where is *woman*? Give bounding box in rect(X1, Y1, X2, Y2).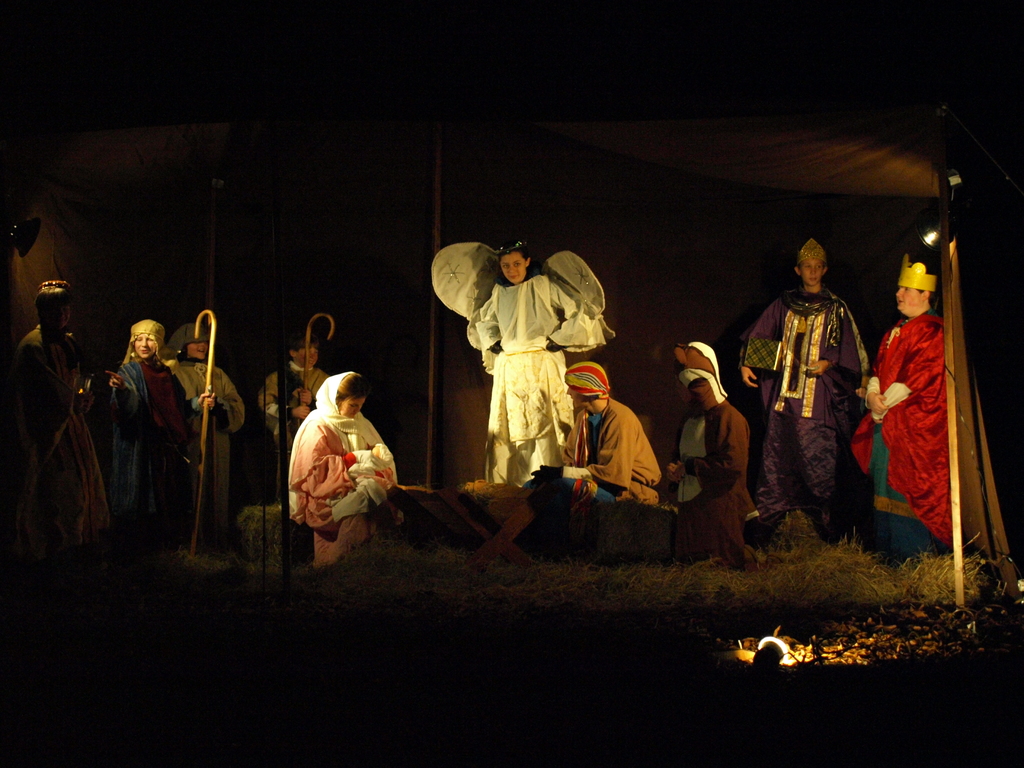
rect(244, 318, 328, 467).
